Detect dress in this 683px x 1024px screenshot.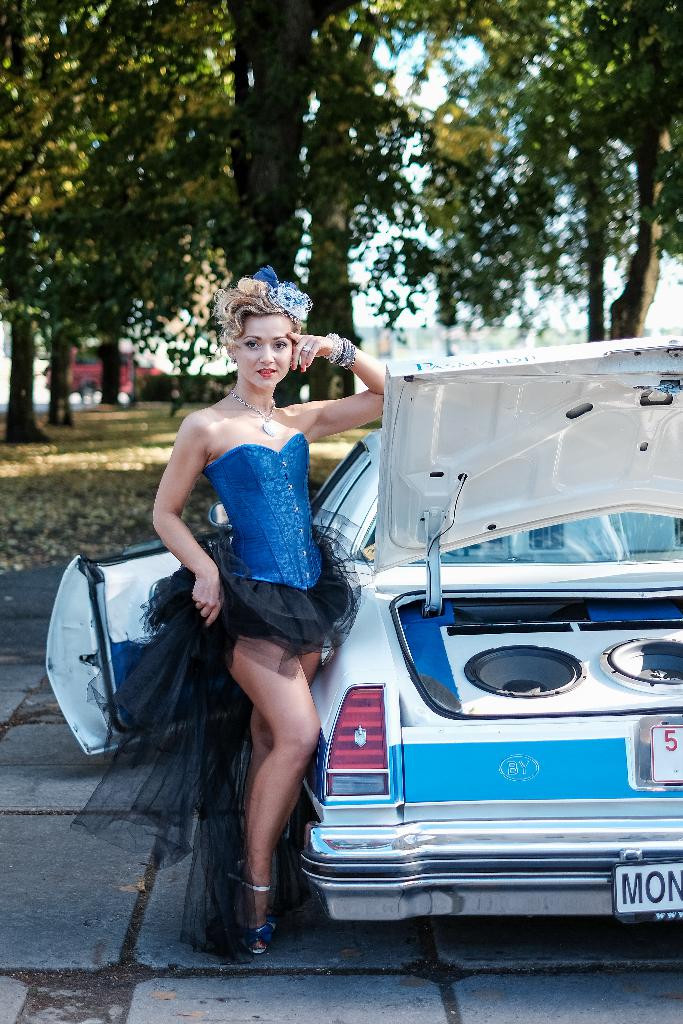
Detection: 64,428,383,970.
